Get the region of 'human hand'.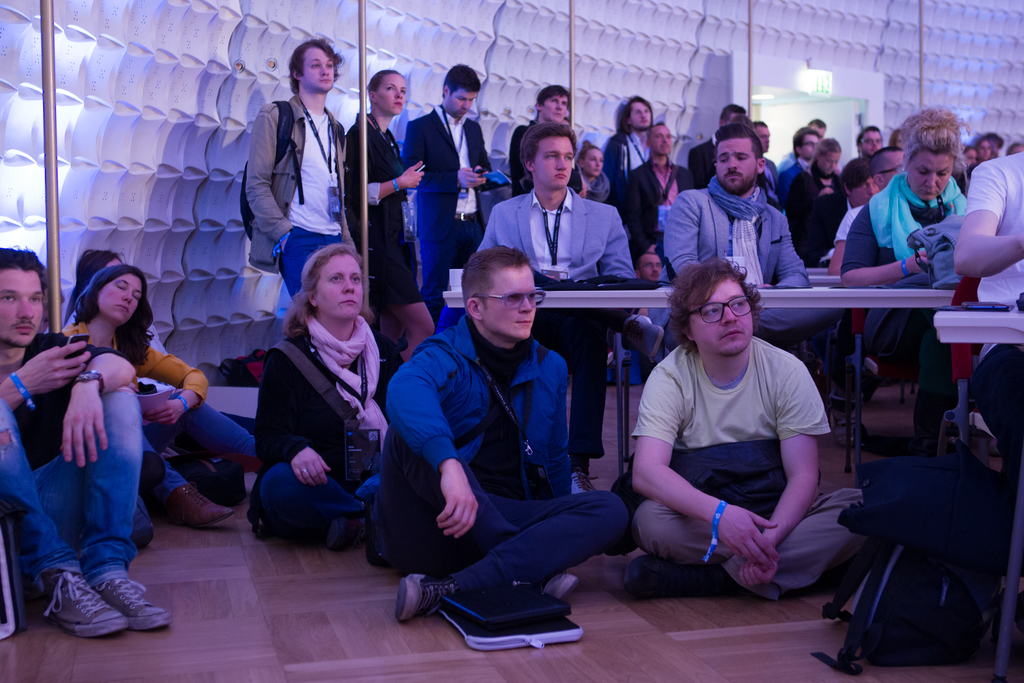
290 445 331 487.
